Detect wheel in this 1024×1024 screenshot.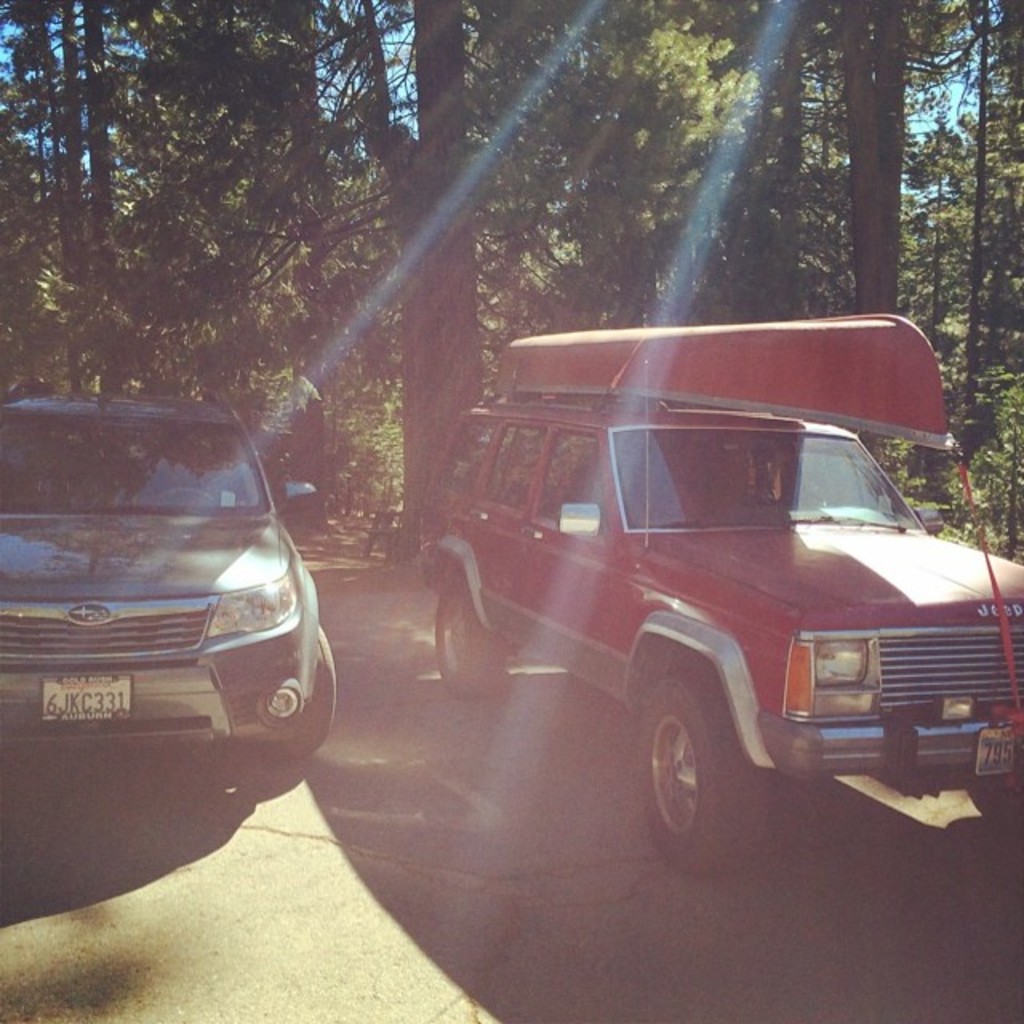
Detection: (650, 688, 757, 854).
